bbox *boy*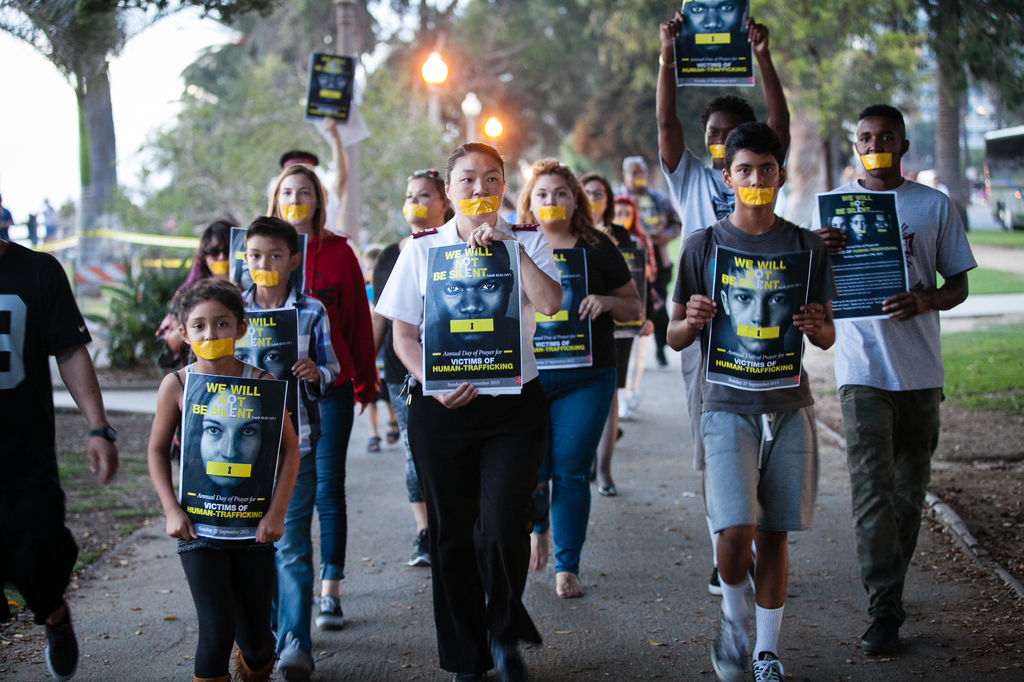
x1=659, y1=118, x2=838, y2=681
